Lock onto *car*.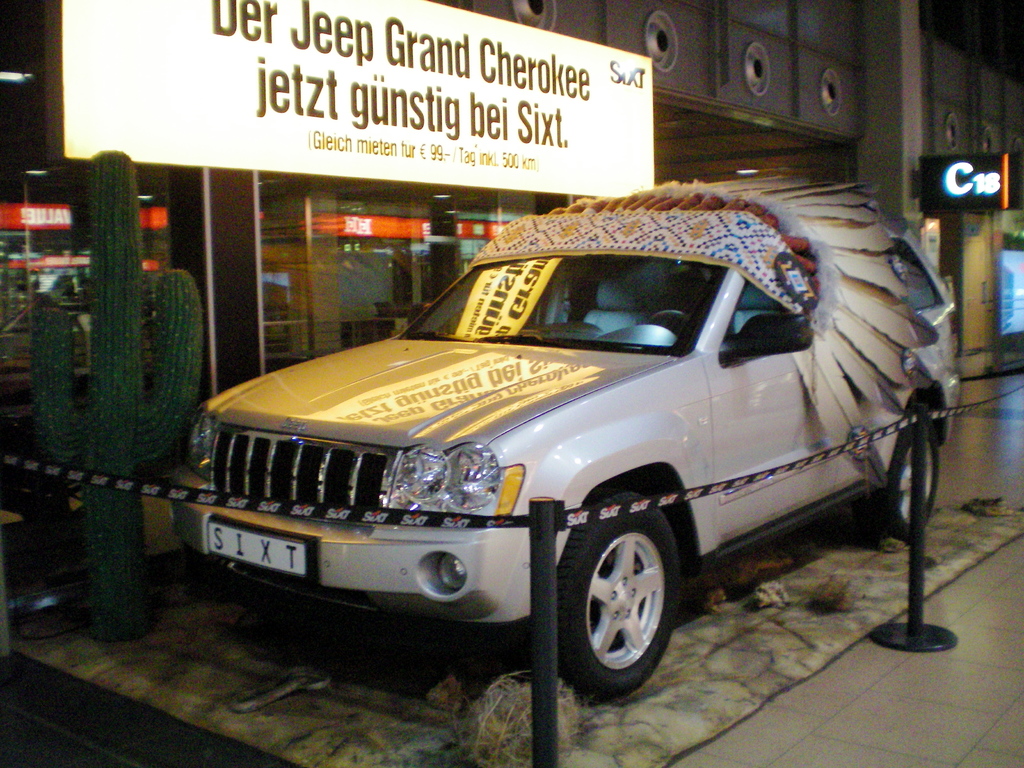
Locked: [170, 198, 961, 701].
